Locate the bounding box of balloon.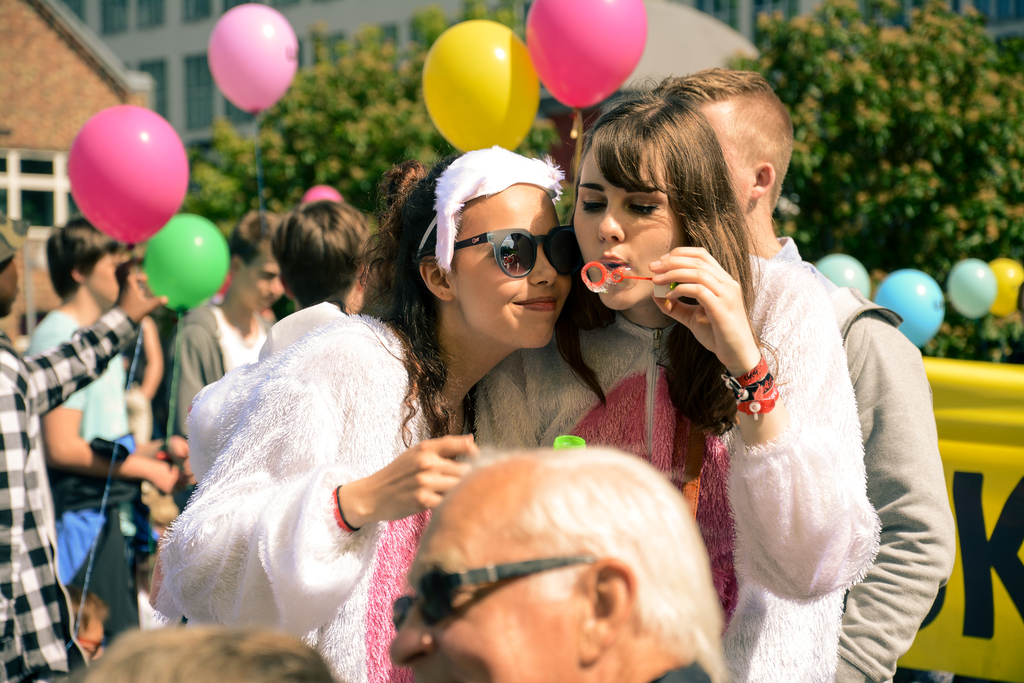
Bounding box: pyautogui.locateOnScreen(422, 15, 538, 151).
